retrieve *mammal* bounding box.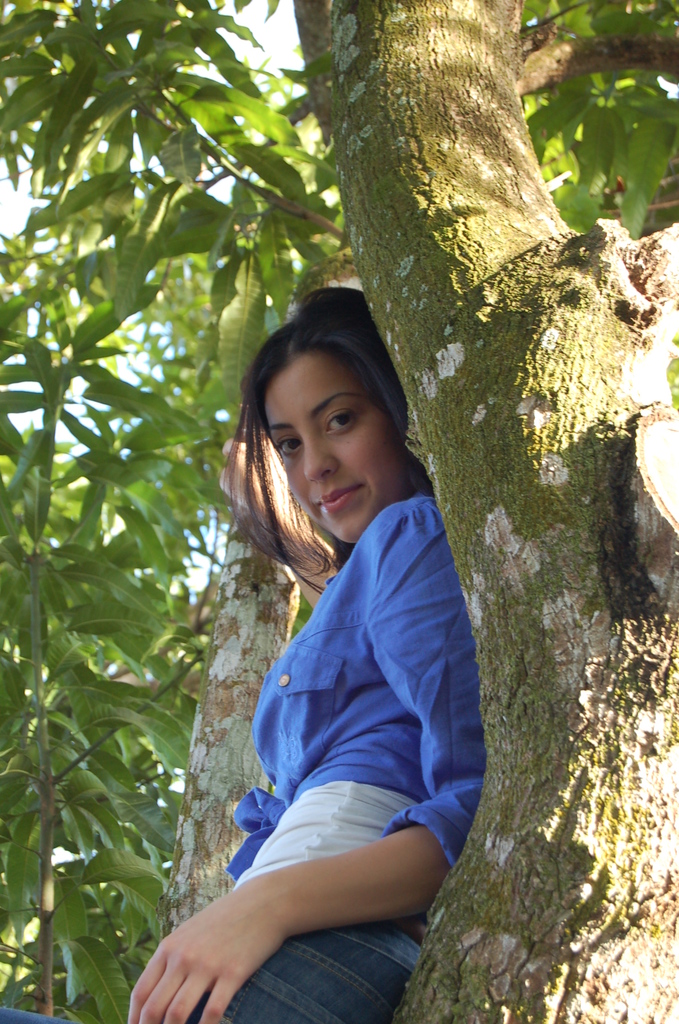
Bounding box: {"left": 146, "top": 442, "right": 496, "bottom": 996}.
